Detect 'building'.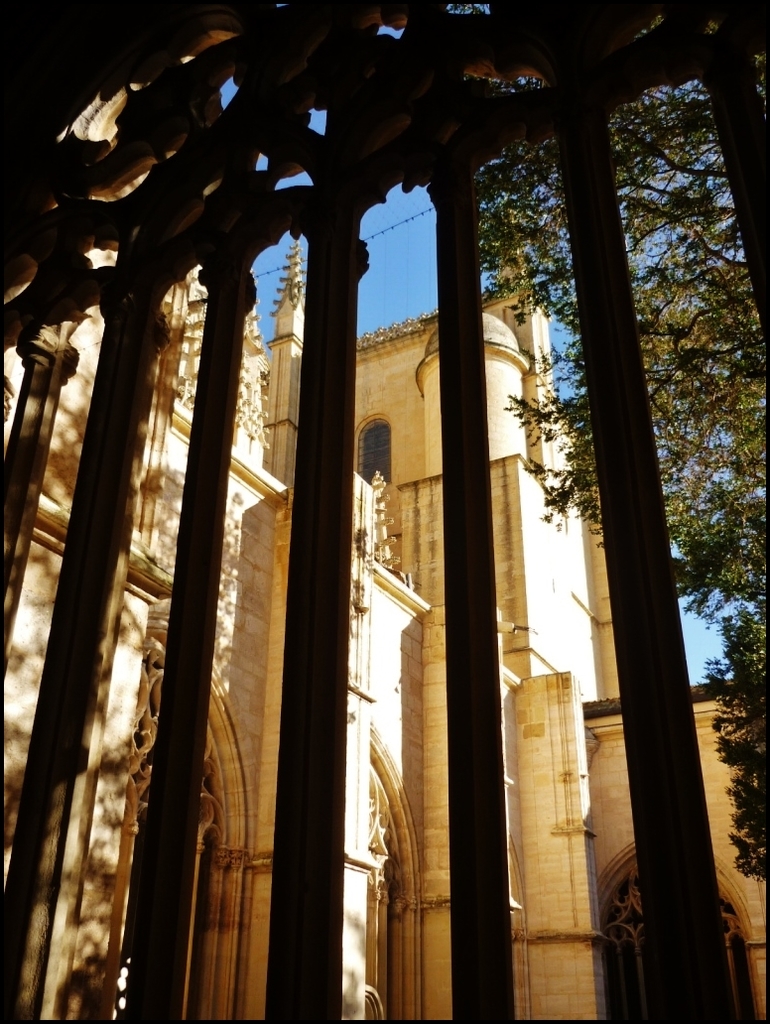
Detected at (x1=0, y1=85, x2=769, y2=1023).
